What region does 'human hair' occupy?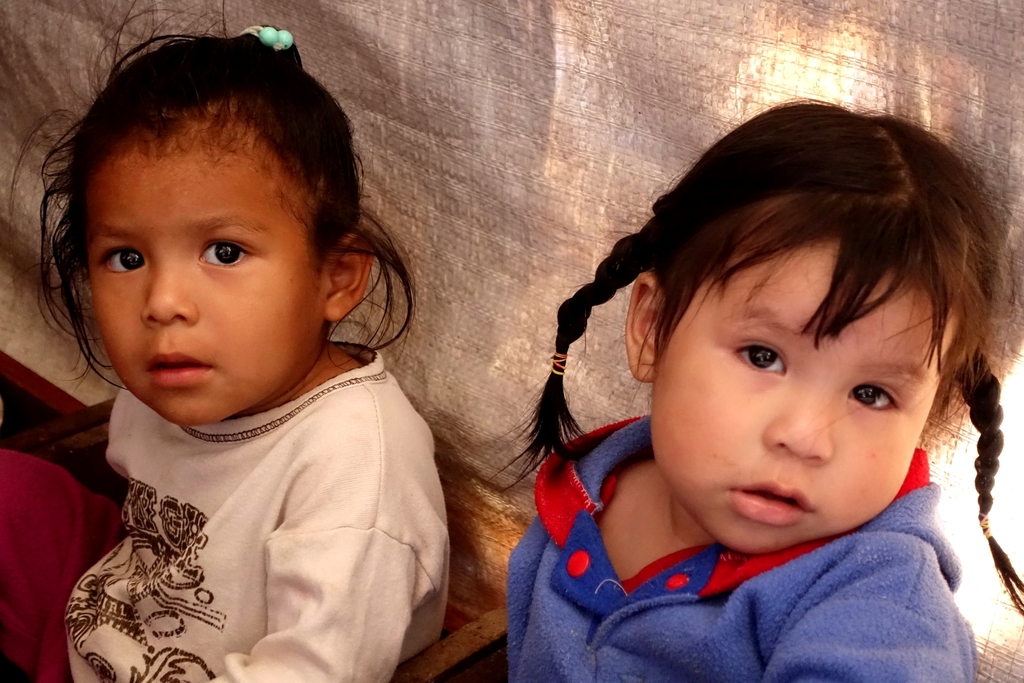
(x1=22, y1=24, x2=385, y2=429).
